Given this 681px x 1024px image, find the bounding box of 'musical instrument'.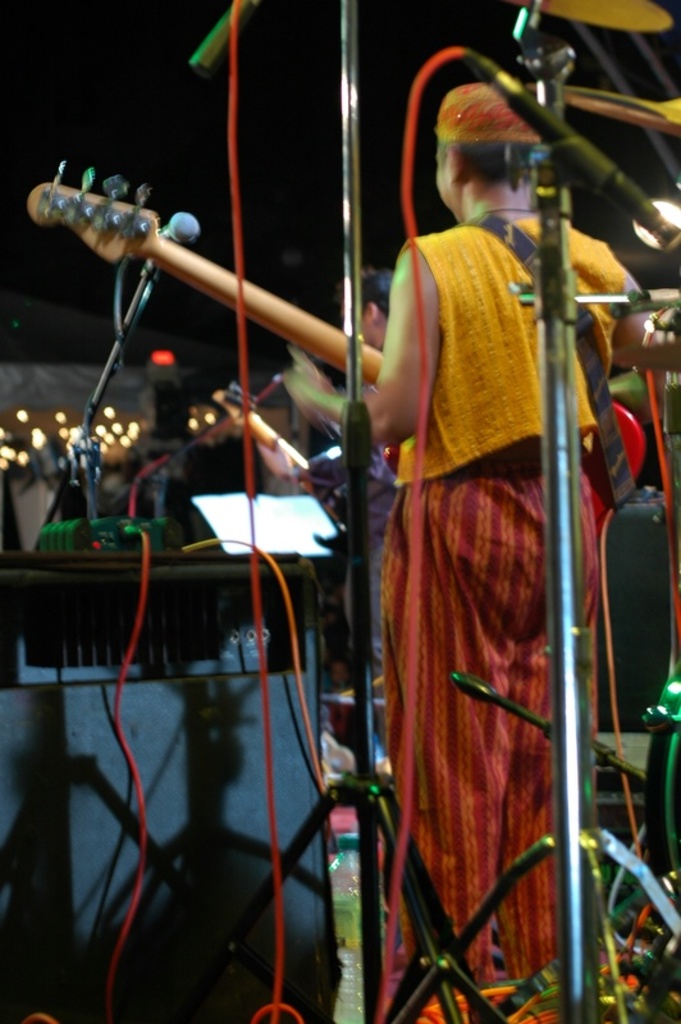
[left=207, top=381, right=360, bottom=567].
